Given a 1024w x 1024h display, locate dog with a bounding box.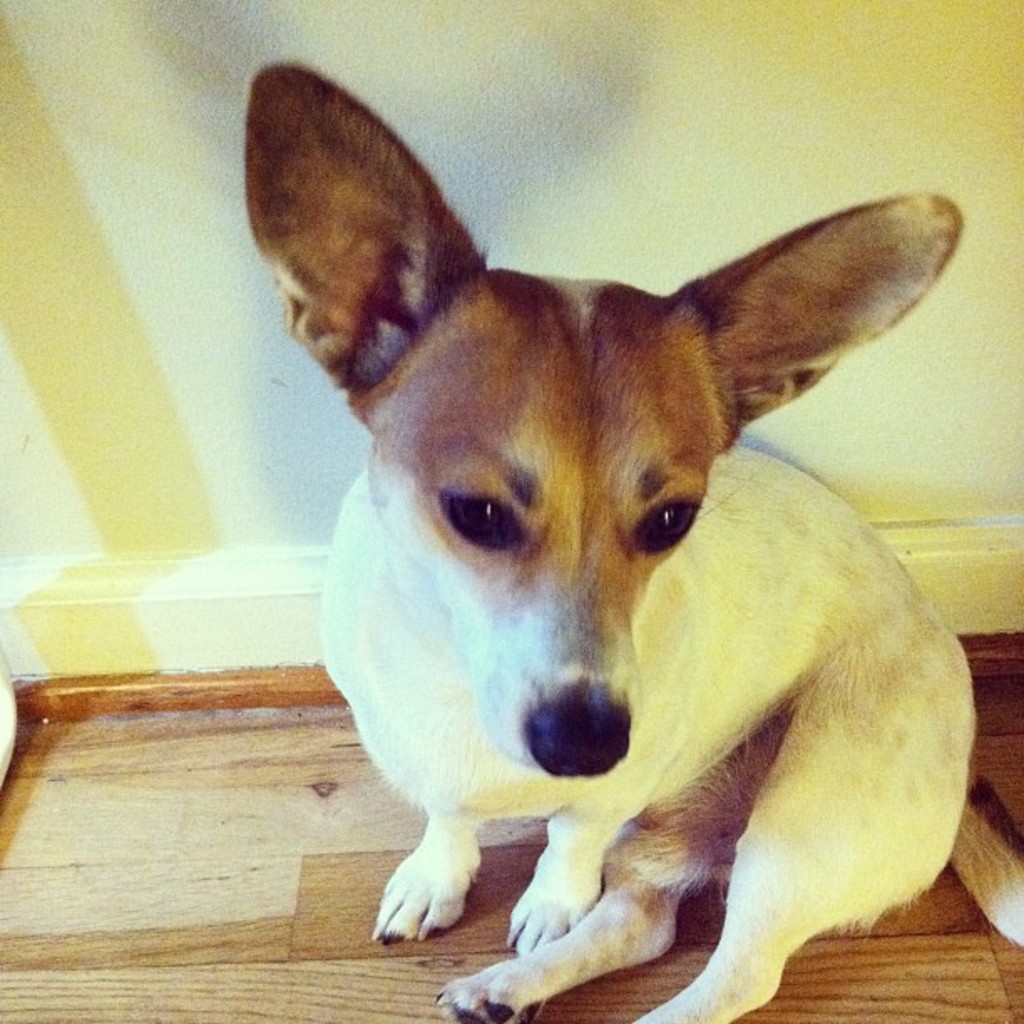
Located: pyautogui.locateOnScreen(241, 60, 1022, 1022).
